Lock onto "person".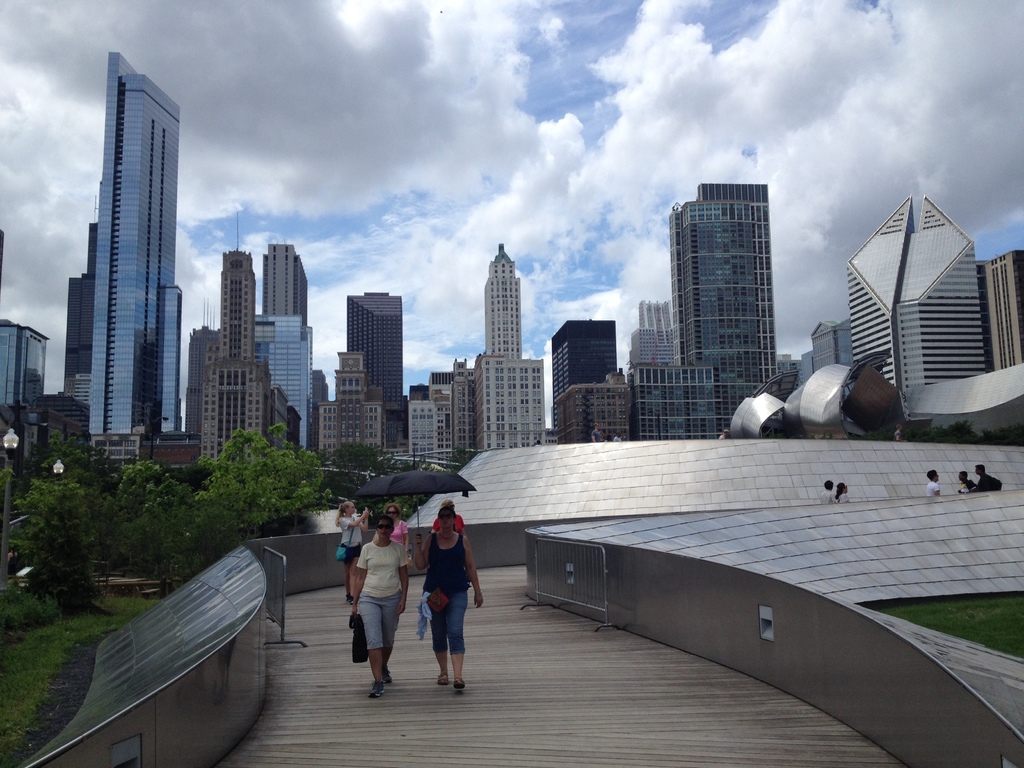
Locked: (x1=927, y1=468, x2=943, y2=498).
